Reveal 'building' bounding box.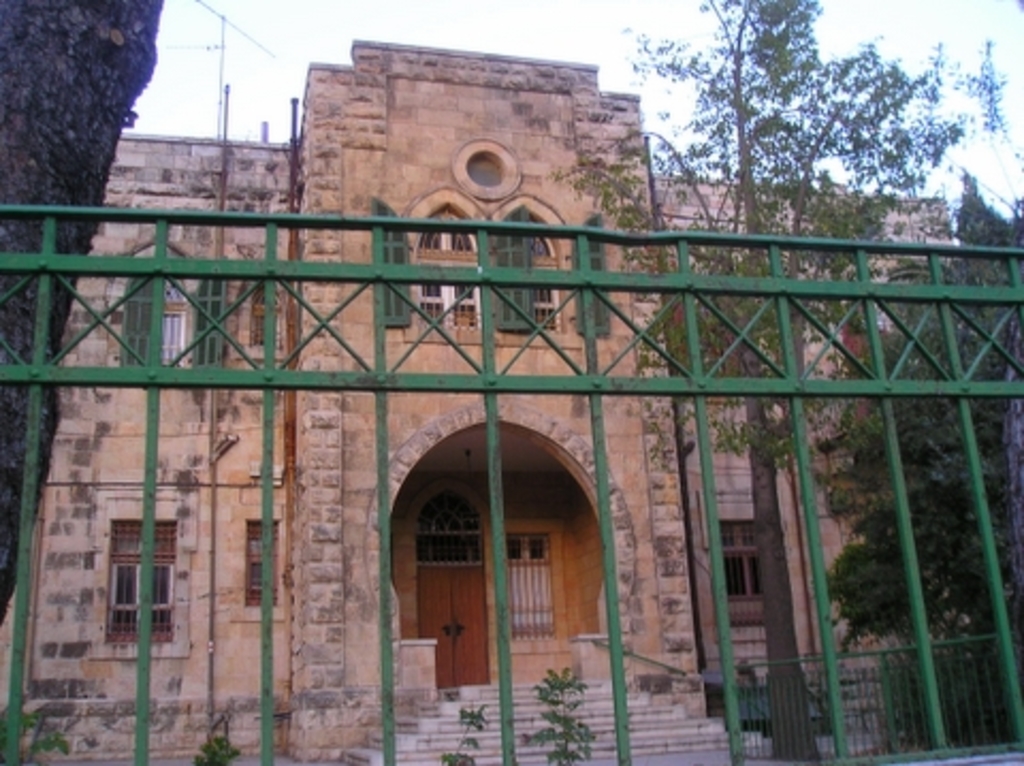
Revealed: (left=0, top=45, right=947, bottom=764).
